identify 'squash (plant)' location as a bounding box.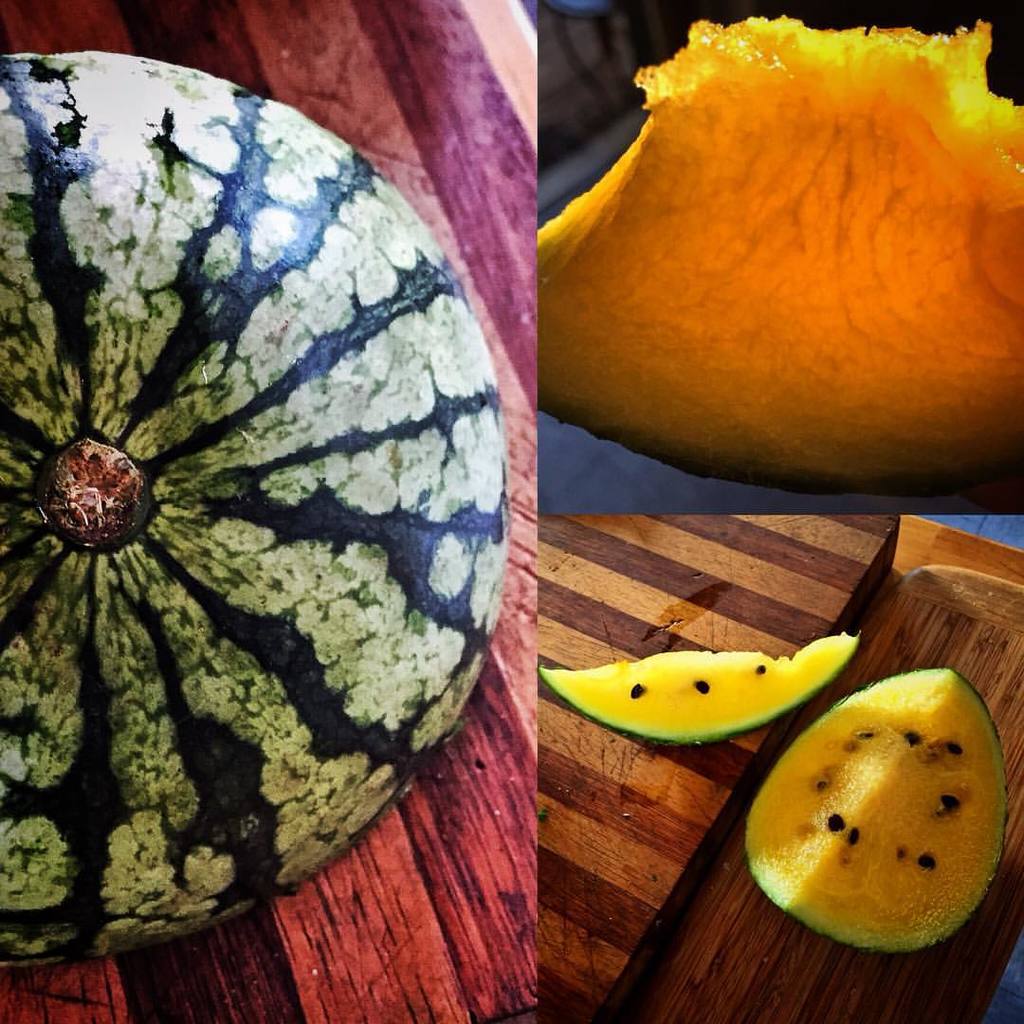
<box>541,18,1023,493</box>.
